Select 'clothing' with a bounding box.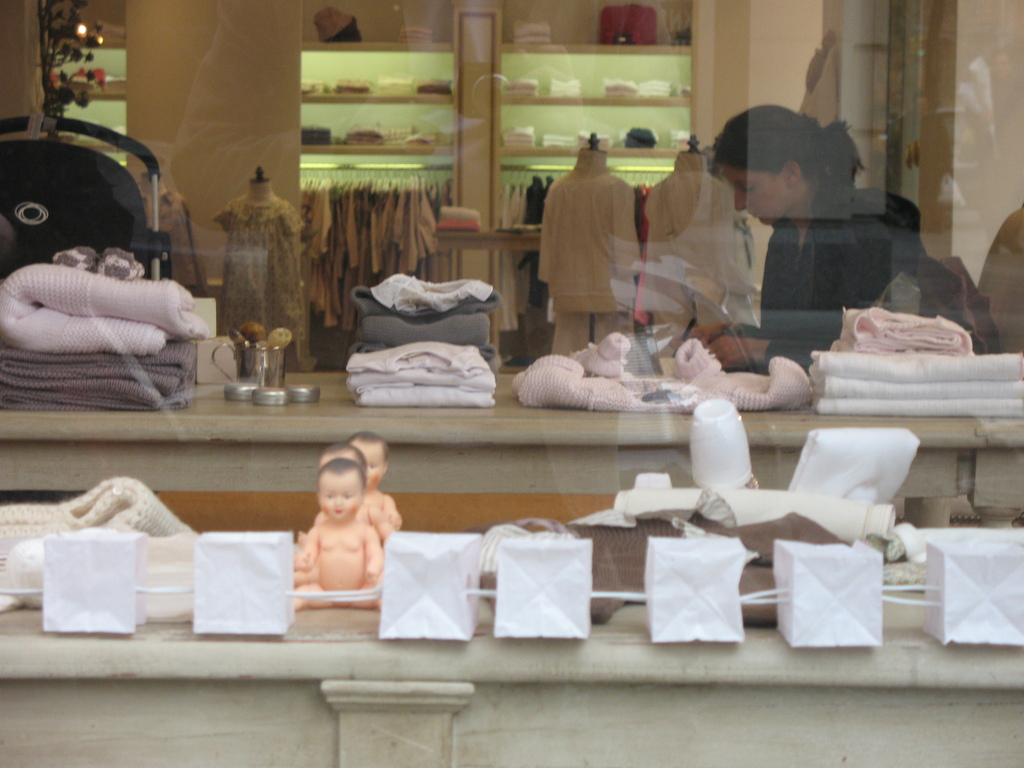
<box>395,20,433,45</box>.
